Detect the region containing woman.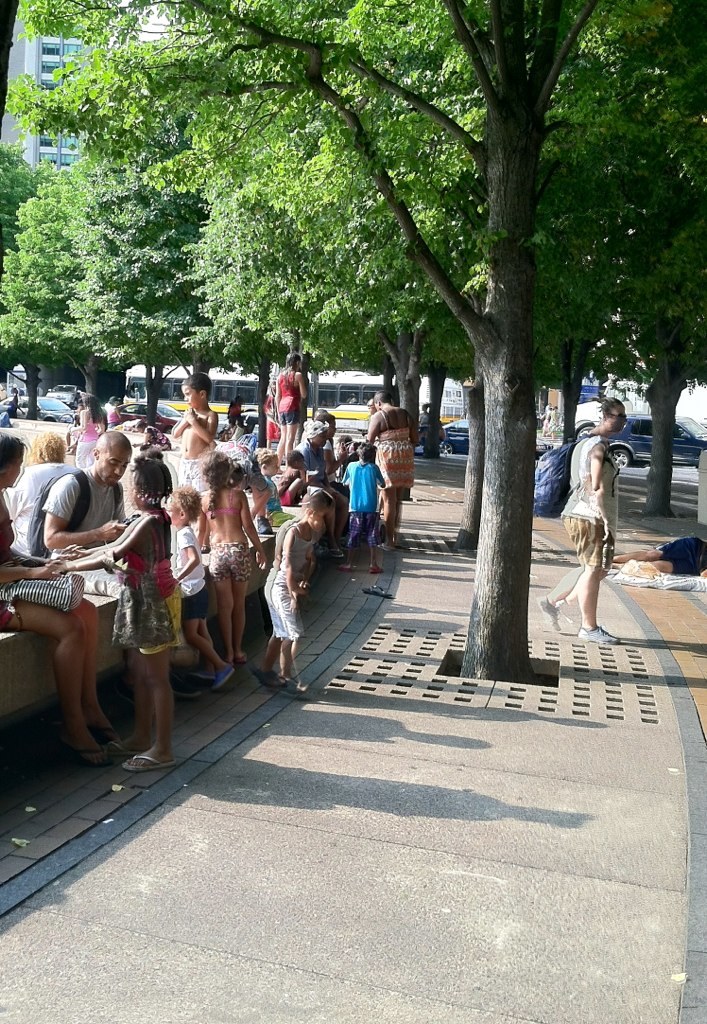
<bbox>273, 352, 299, 458</bbox>.
